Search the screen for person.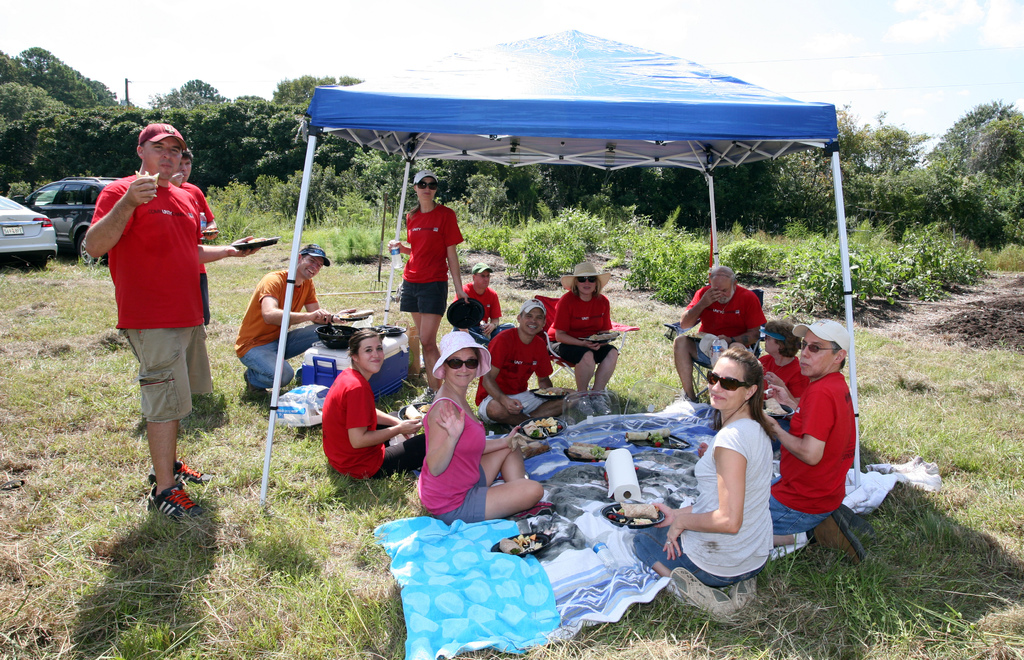
Found at 665,264,770,399.
